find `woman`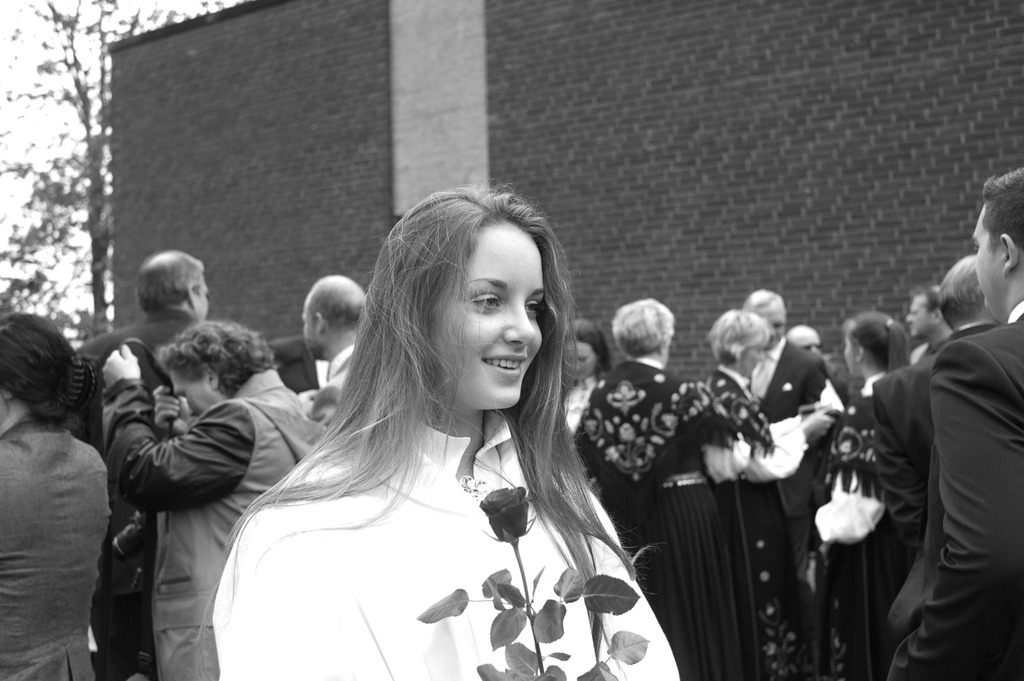
813:310:915:680
